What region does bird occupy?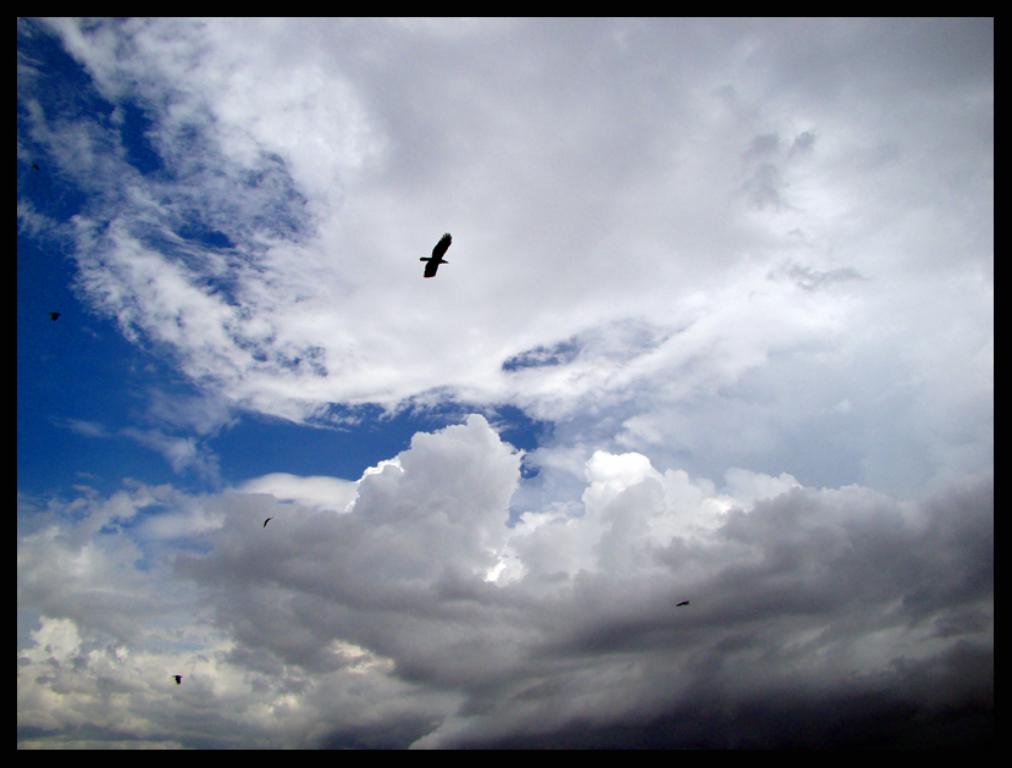
Rect(420, 227, 457, 280).
